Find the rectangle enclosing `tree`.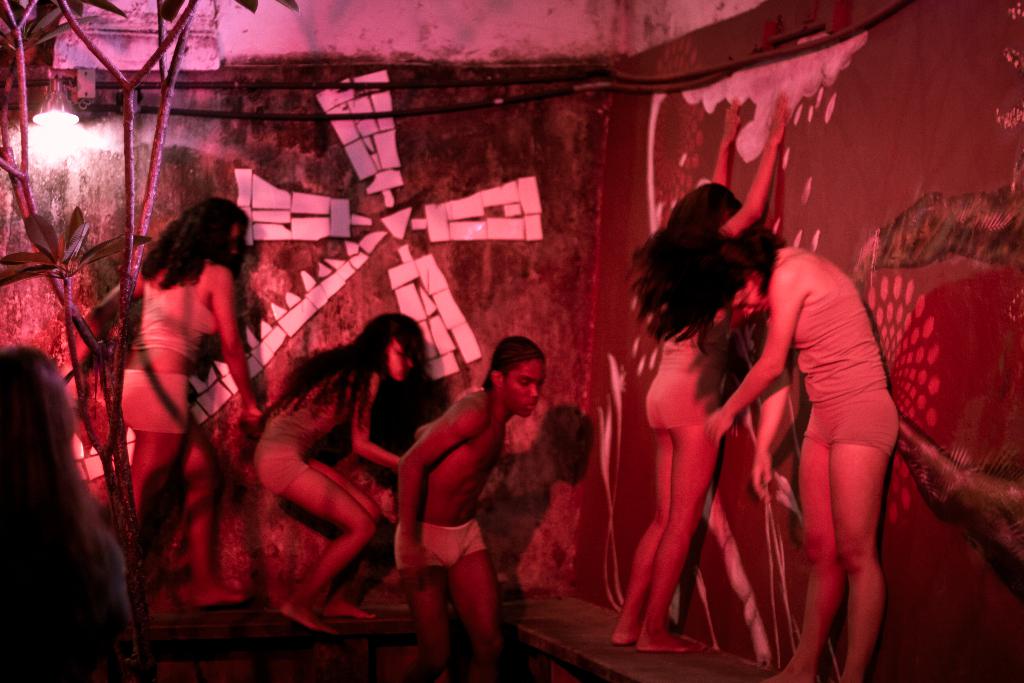
<region>1, 0, 289, 616</region>.
